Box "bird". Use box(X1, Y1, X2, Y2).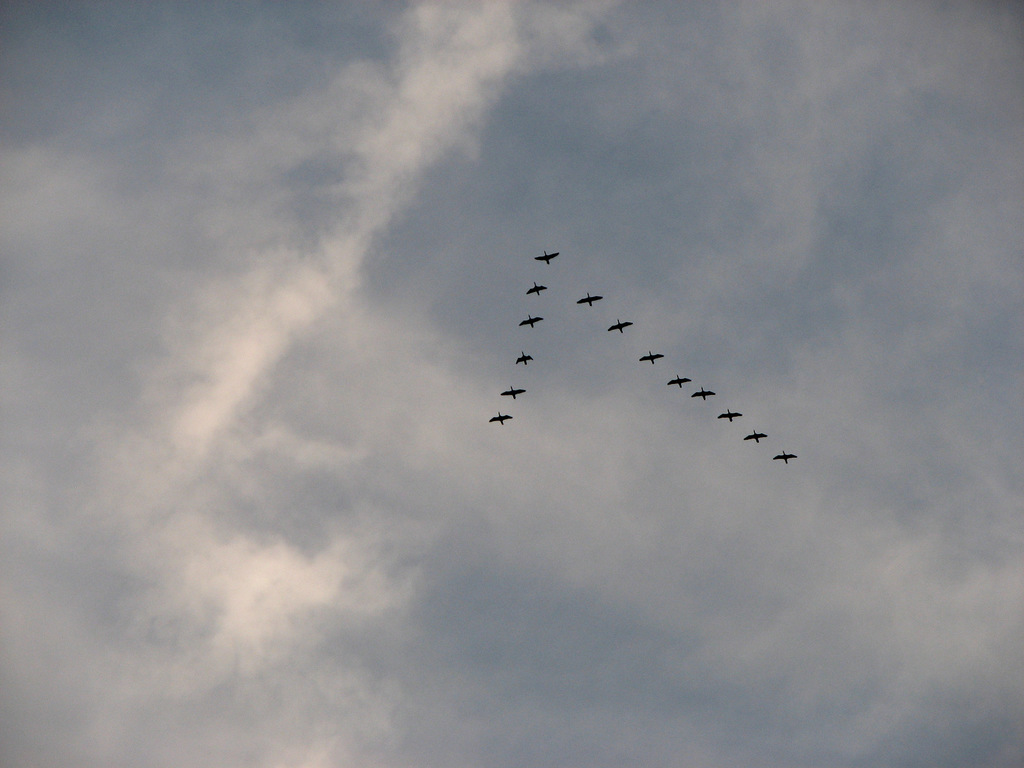
box(742, 424, 772, 449).
